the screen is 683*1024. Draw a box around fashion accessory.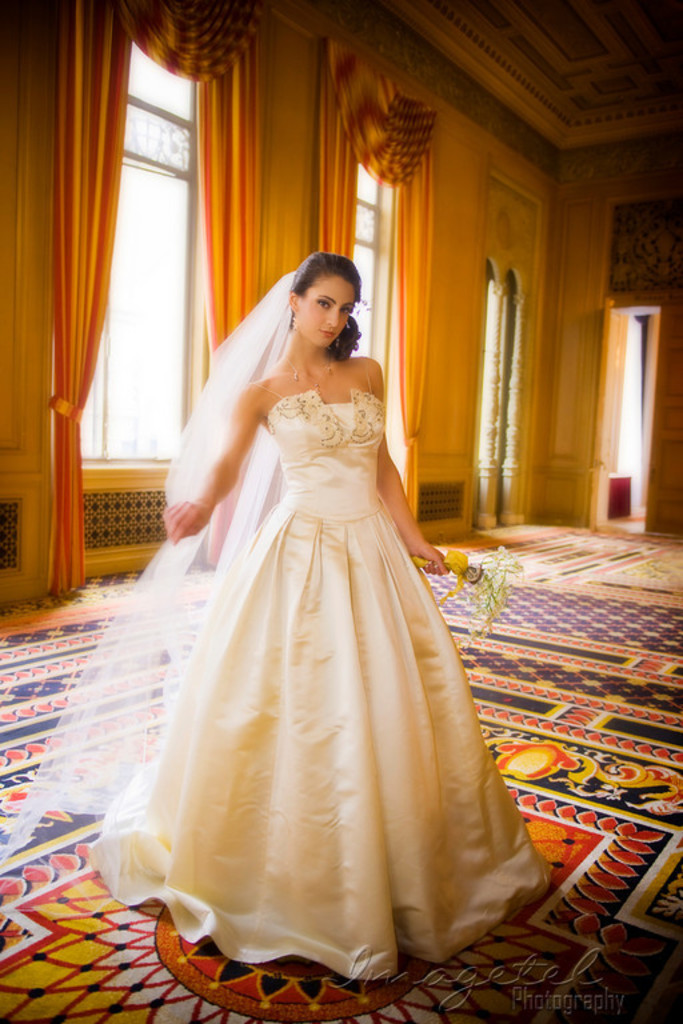
box(284, 351, 335, 400).
